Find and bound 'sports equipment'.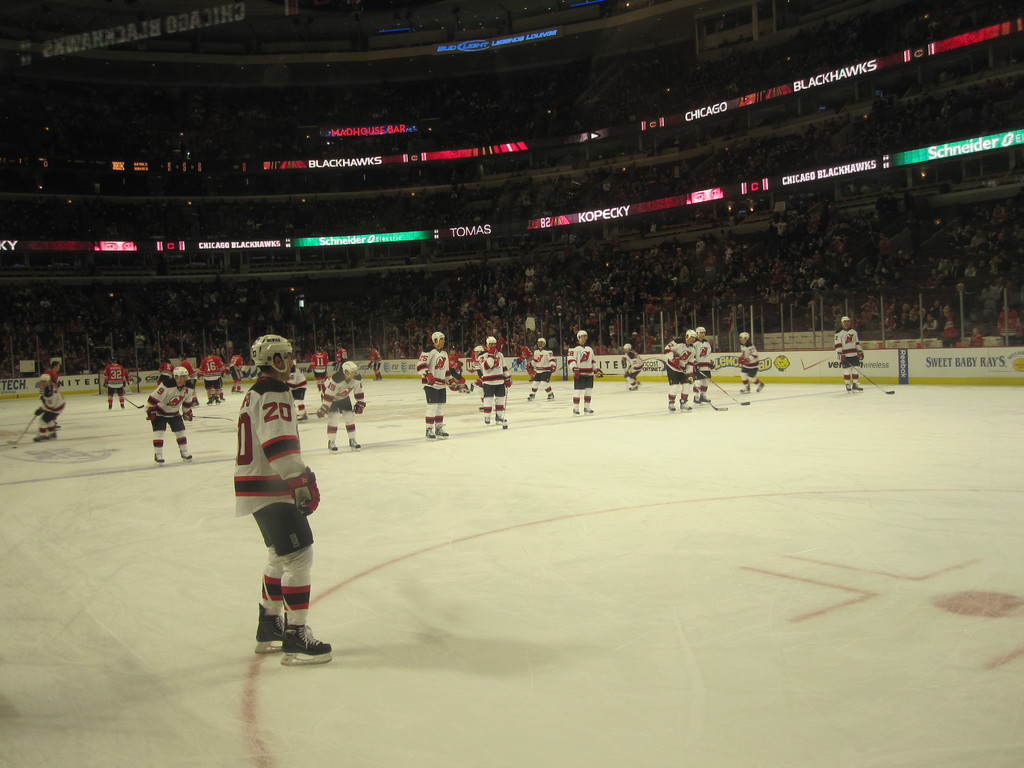
Bound: bbox=[366, 345, 372, 353].
